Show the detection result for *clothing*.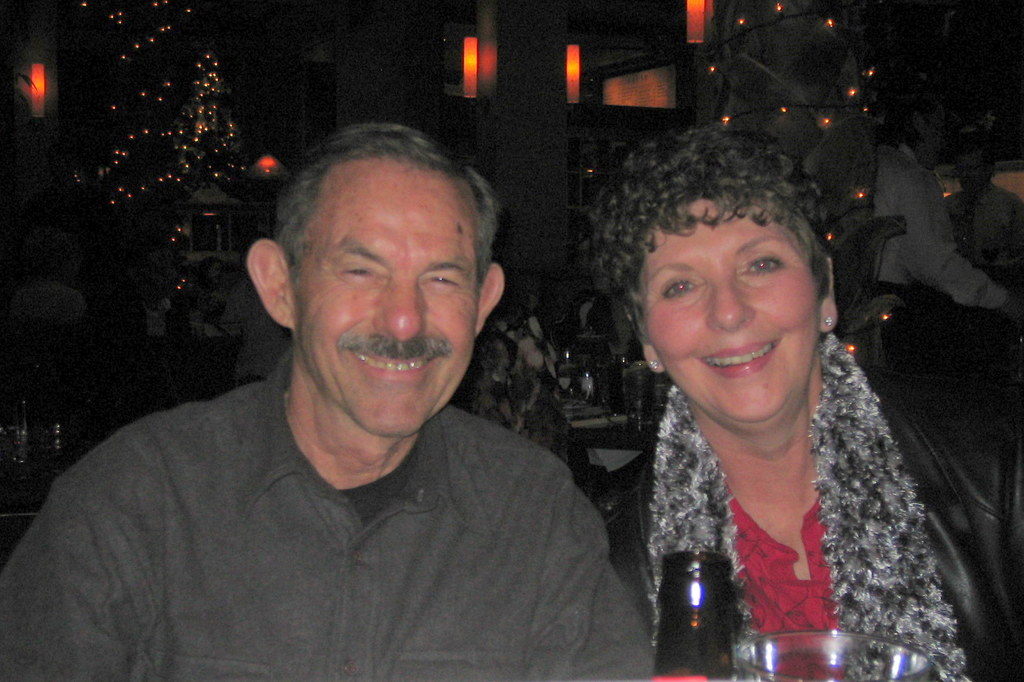
box=[948, 182, 1023, 280].
